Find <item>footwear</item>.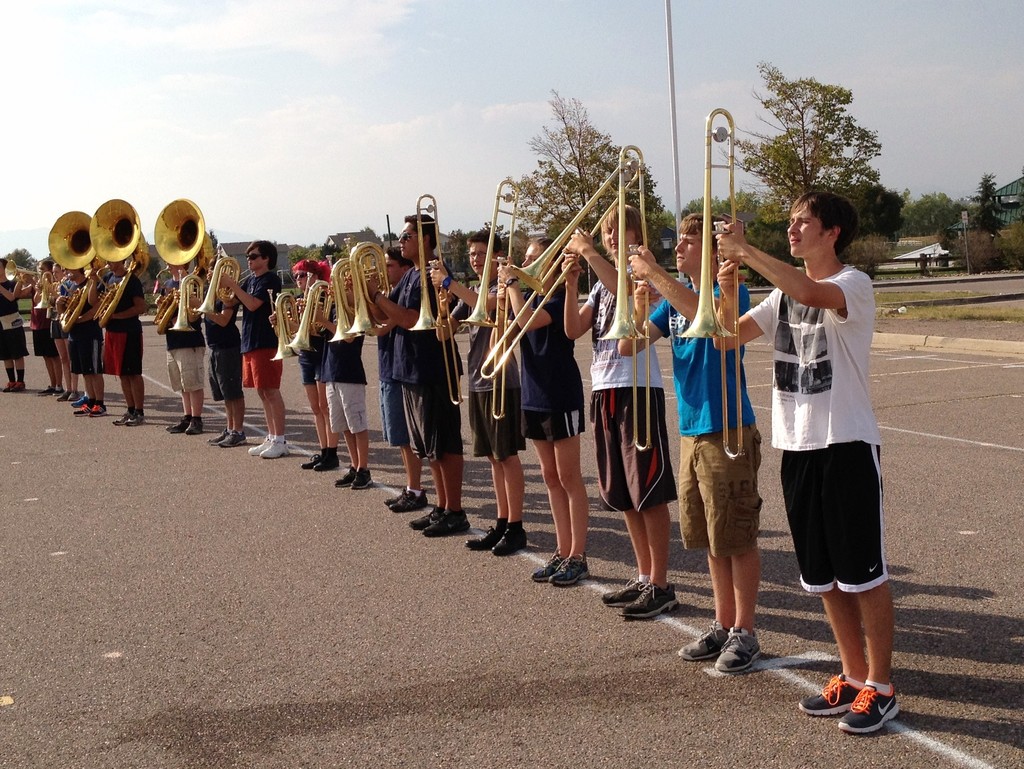
52/391/63/400.
